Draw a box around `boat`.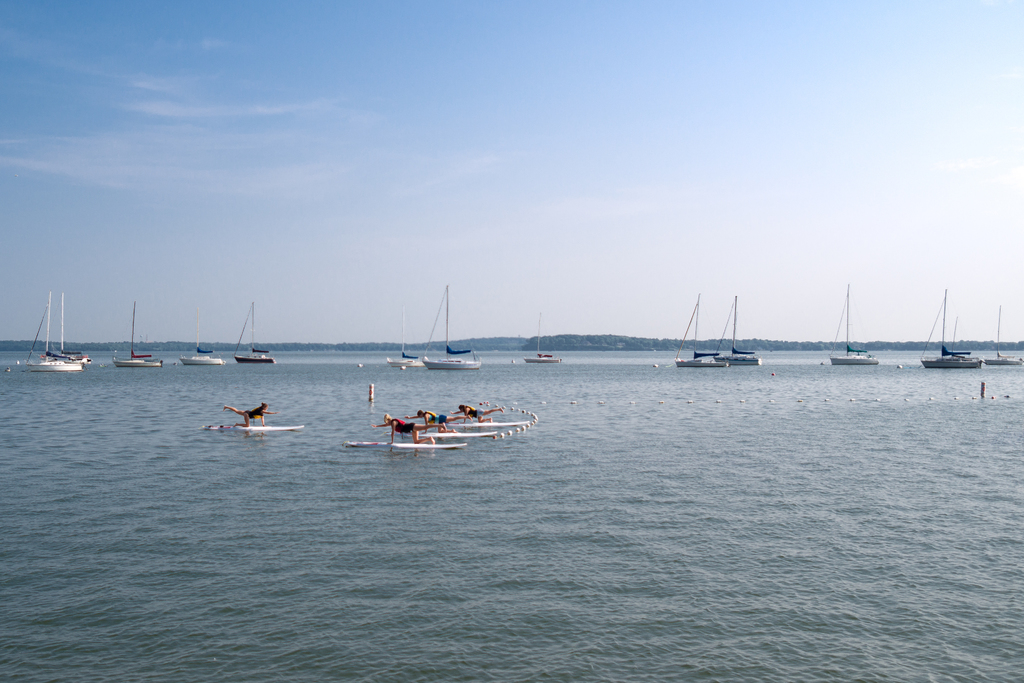
(left=118, top=311, right=166, bottom=372).
